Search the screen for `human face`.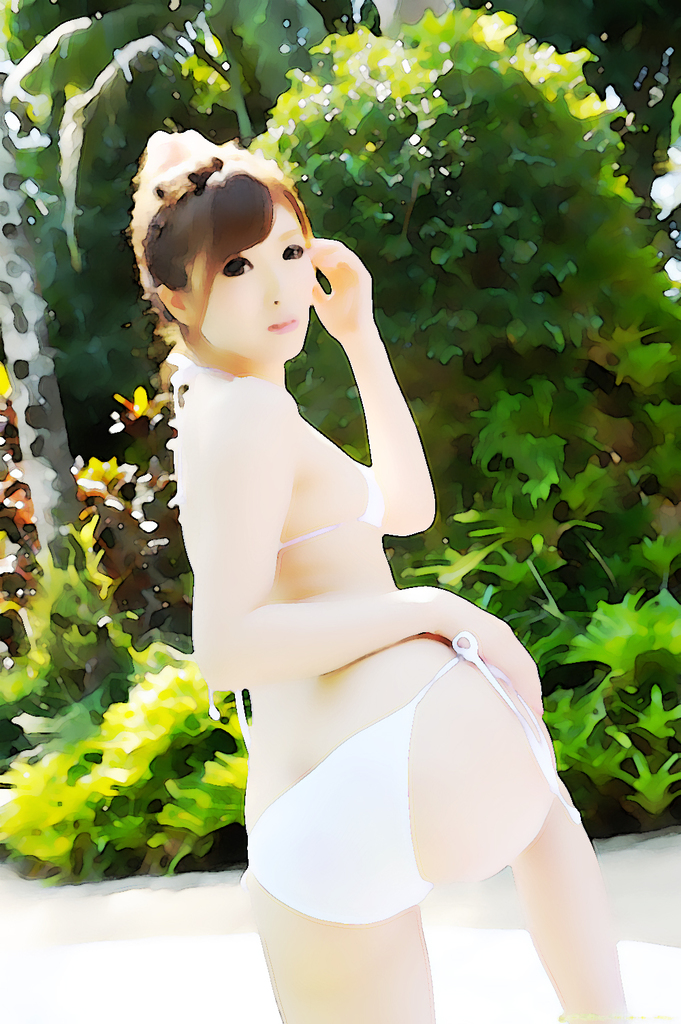
Found at x1=189 y1=201 x2=324 y2=360.
